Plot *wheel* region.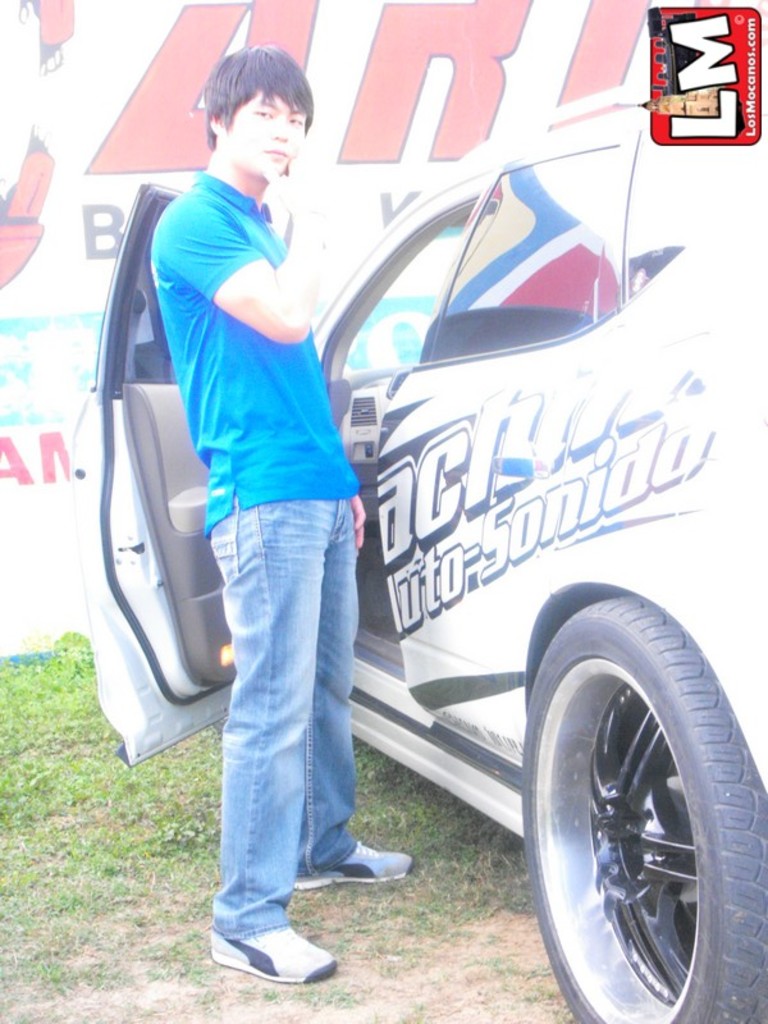
Plotted at <region>524, 598, 767, 1023</region>.
